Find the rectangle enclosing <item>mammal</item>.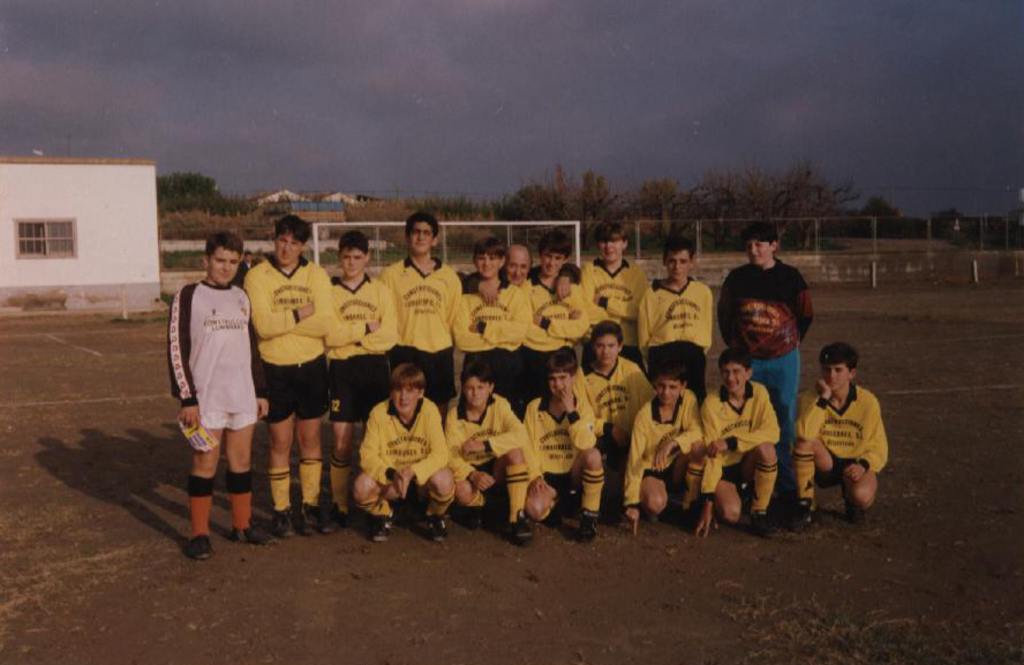
detection(170, 229, 271, 556).
